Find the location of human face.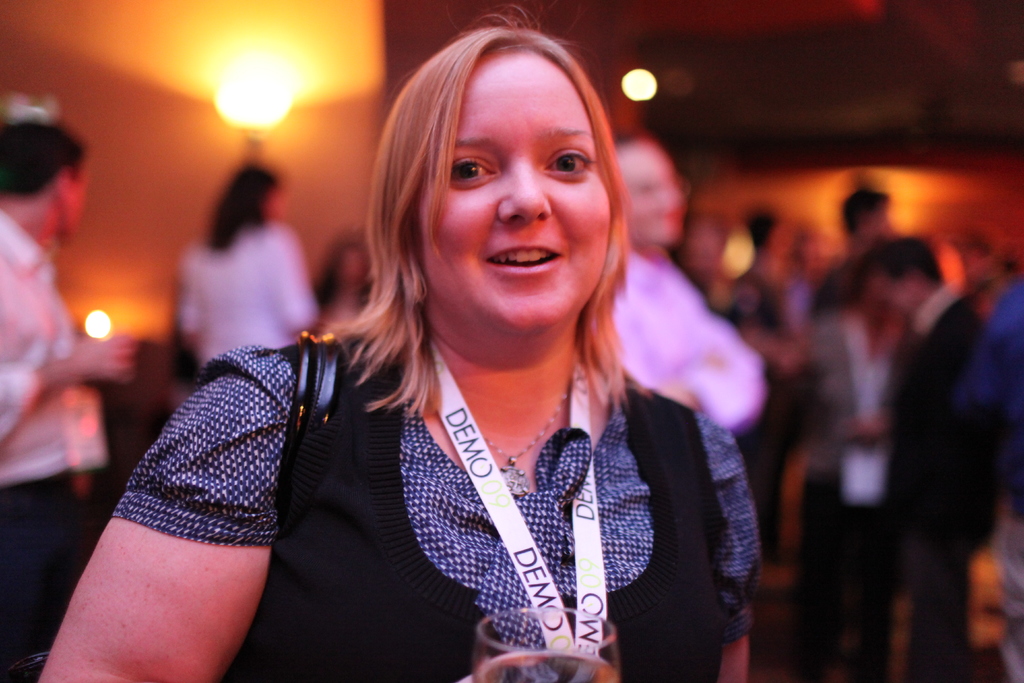
Location: 65, 174, 86, 235.
